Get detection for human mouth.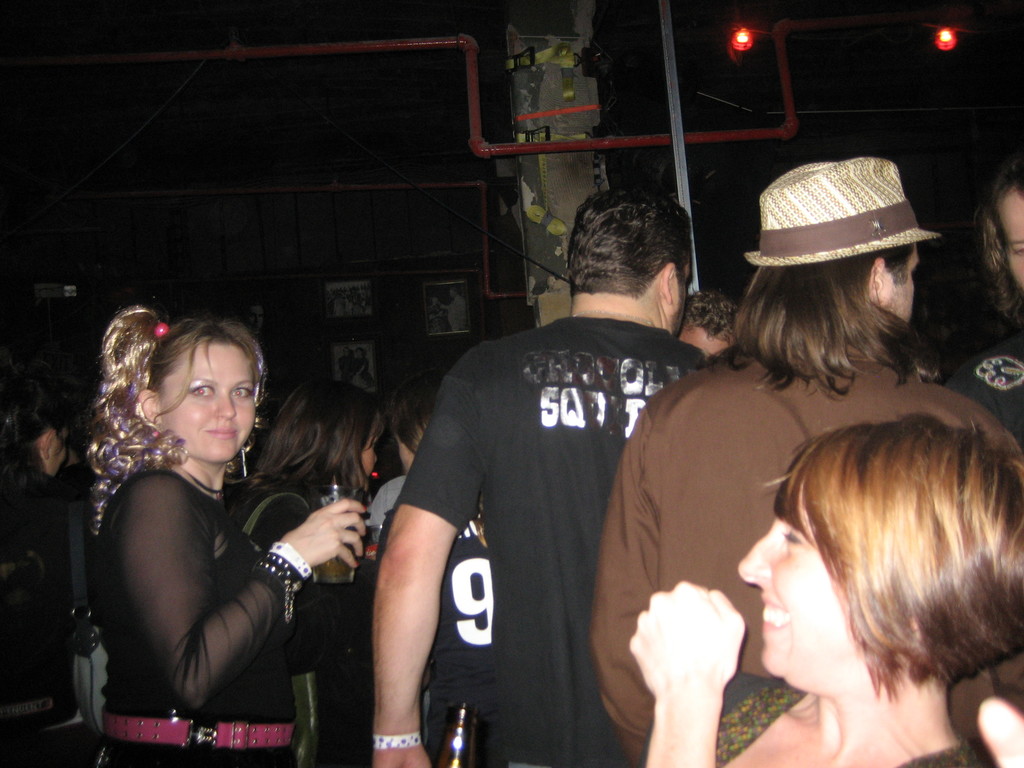
Detection: select_region(758, 591, 794, 634).
